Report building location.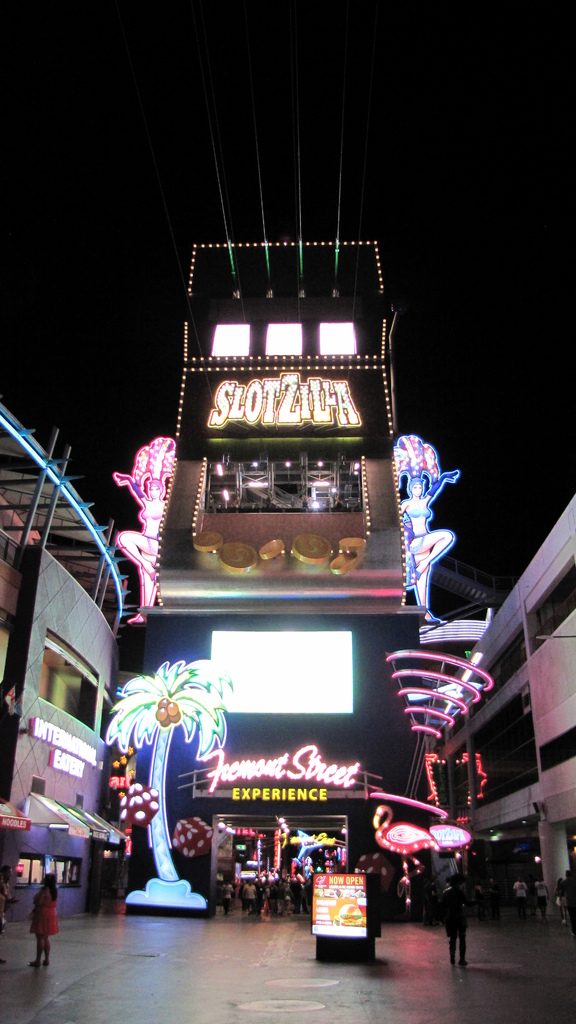
Report: <box>120,241,422,911</box>.
